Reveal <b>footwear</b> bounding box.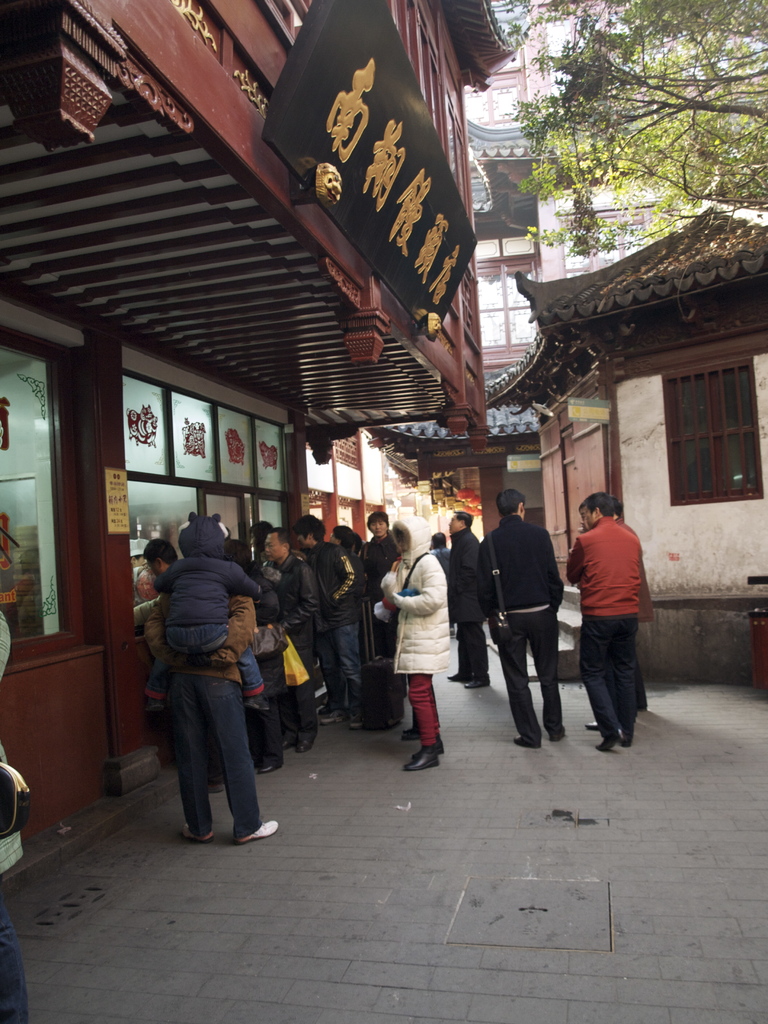
Revealed: detection(296, 738, 310, 755).
